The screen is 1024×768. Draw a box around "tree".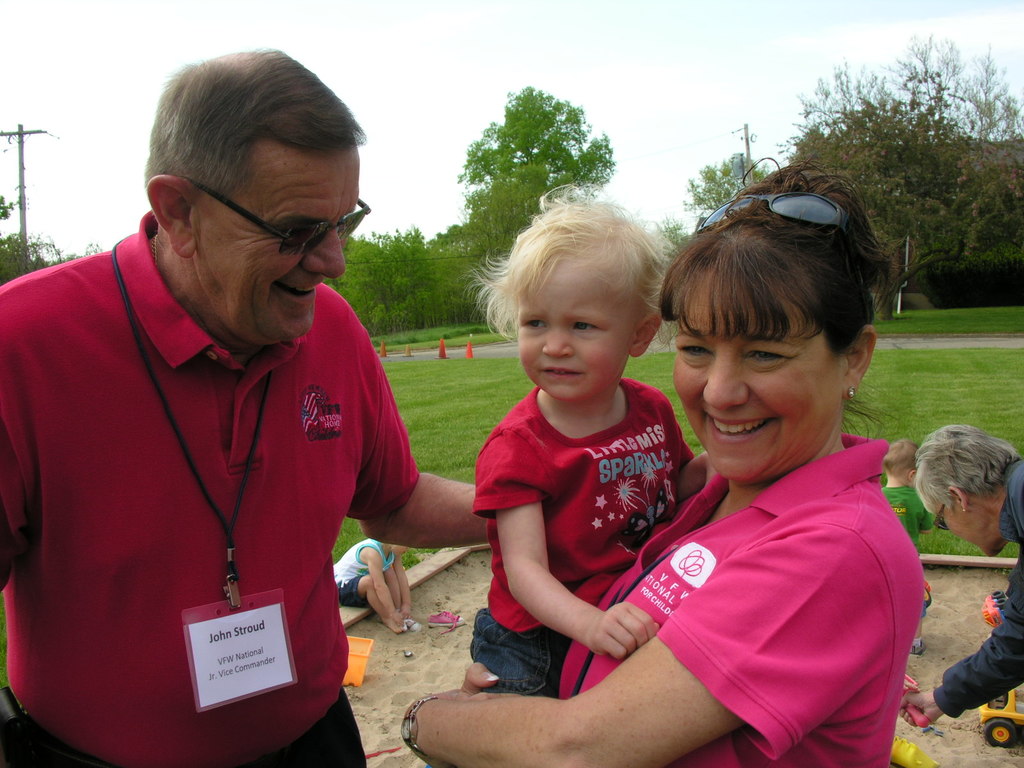
(678,149,793,228).
